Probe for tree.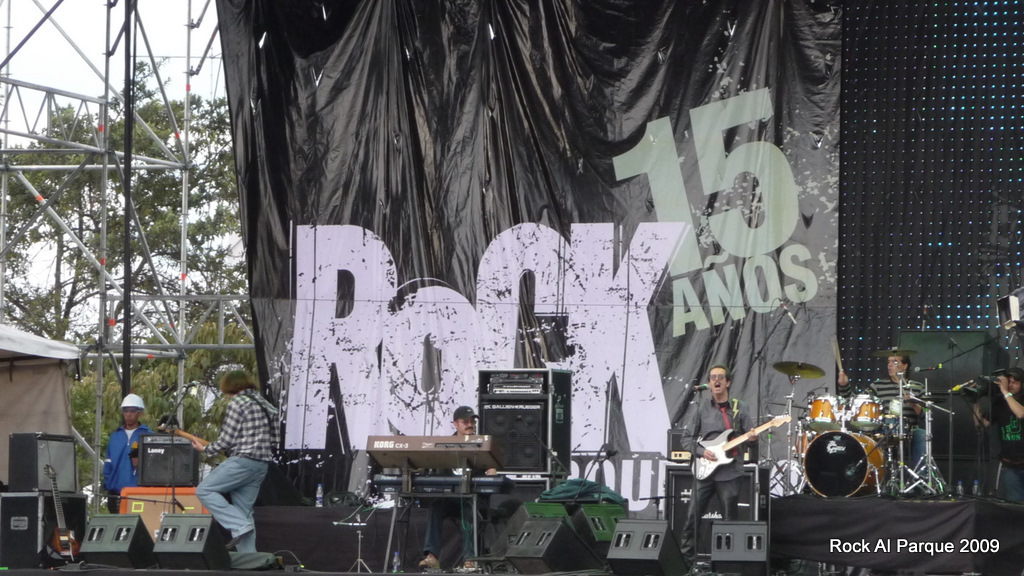
Probe result: <box>0,92,253,368</box>.
